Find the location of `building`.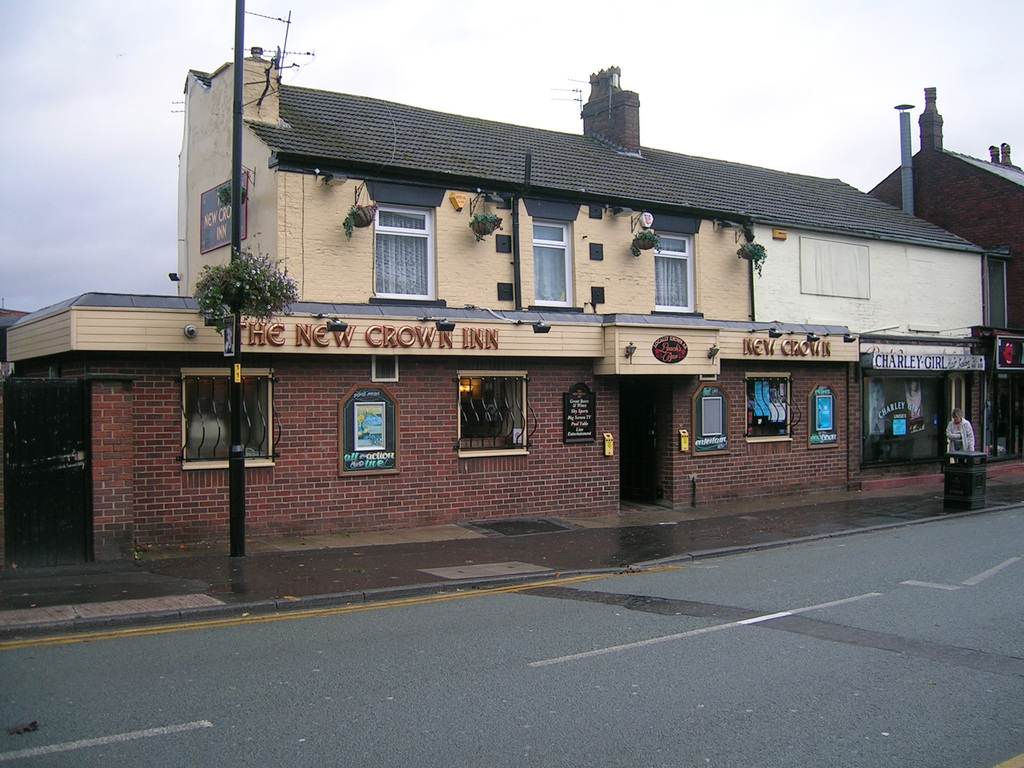
Location: x1=0, y1=0, x2=991, y2=568.
